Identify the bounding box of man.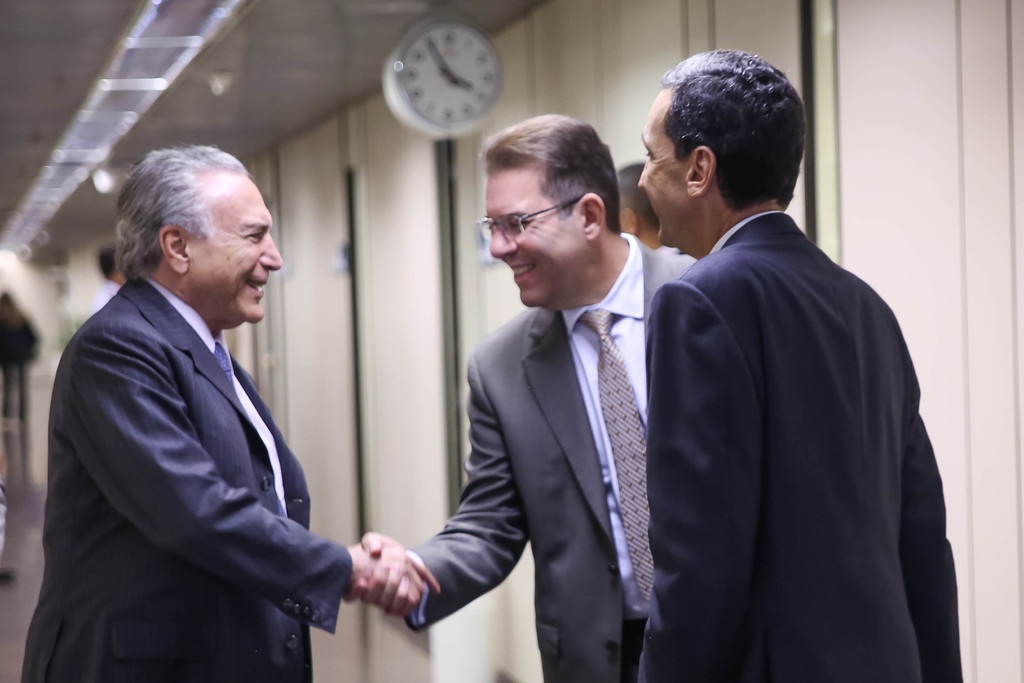
bbox(341, 107, 705, 682).
